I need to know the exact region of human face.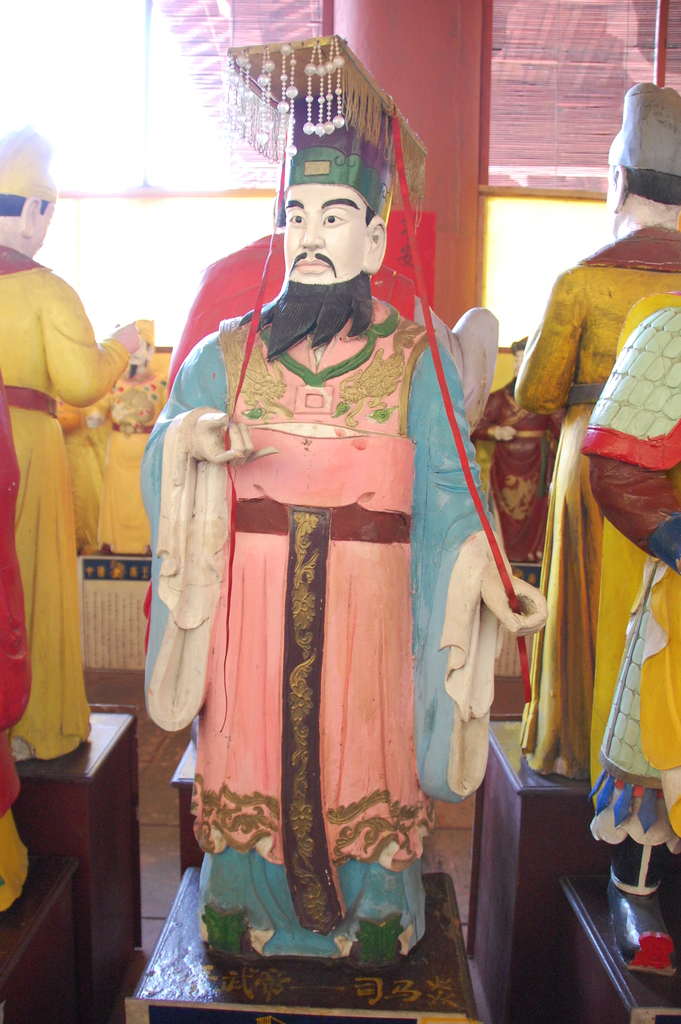
Region: detection(280, 178, 363, 288).
